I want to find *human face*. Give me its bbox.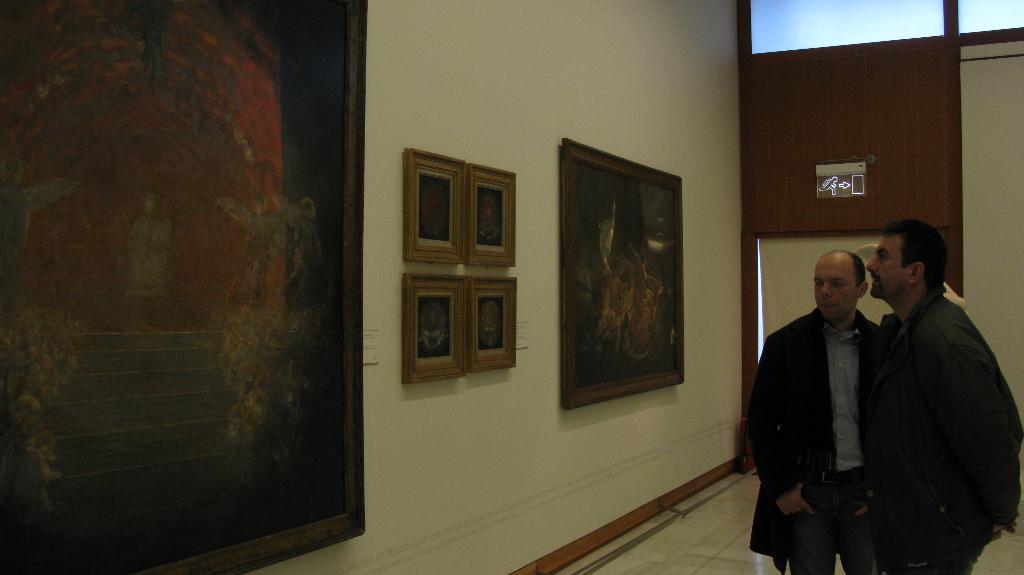
rect(869, 242, 904, 295).
